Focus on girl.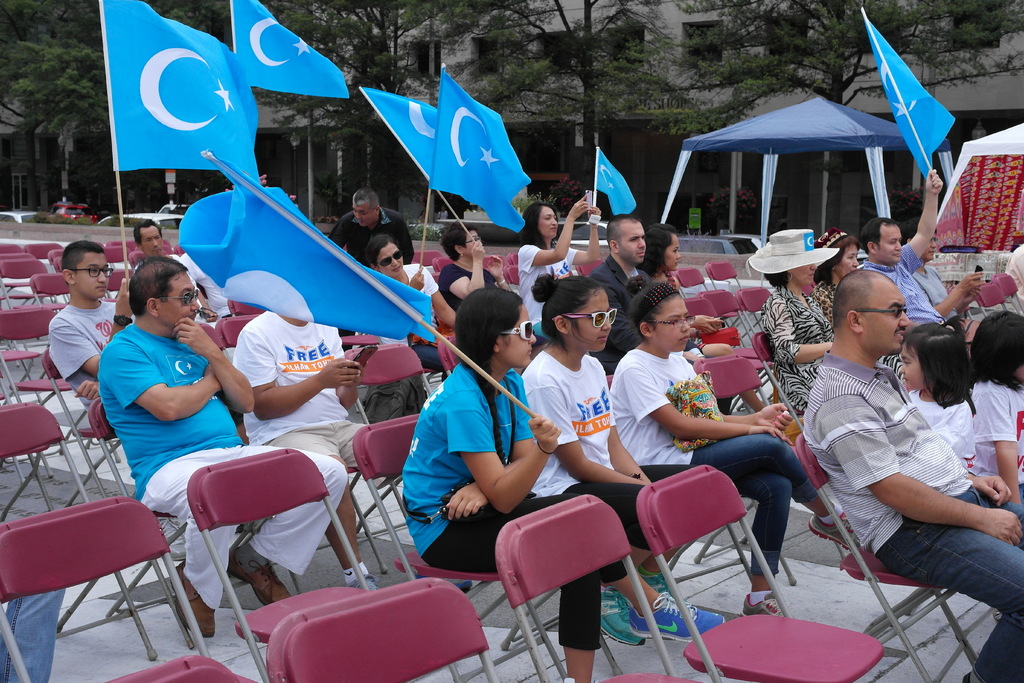
Focused at 518 268 696 646.
